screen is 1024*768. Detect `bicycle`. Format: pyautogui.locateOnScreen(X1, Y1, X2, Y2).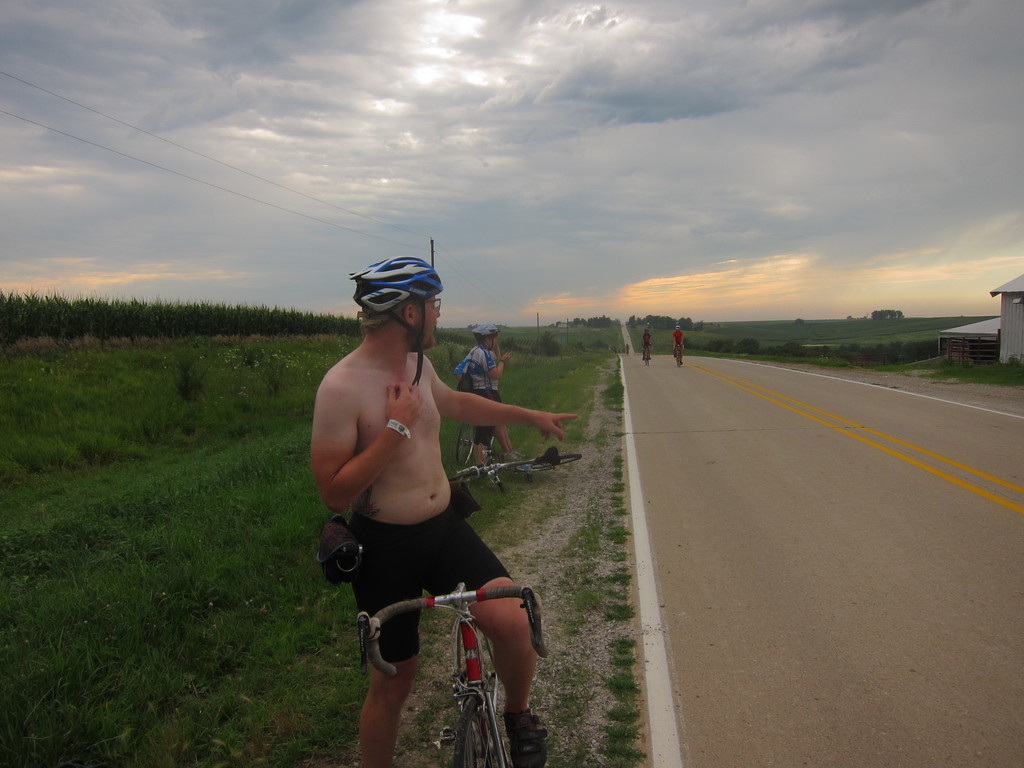
pyautogui.locateOnScreen(675, 344, 684, 368).
